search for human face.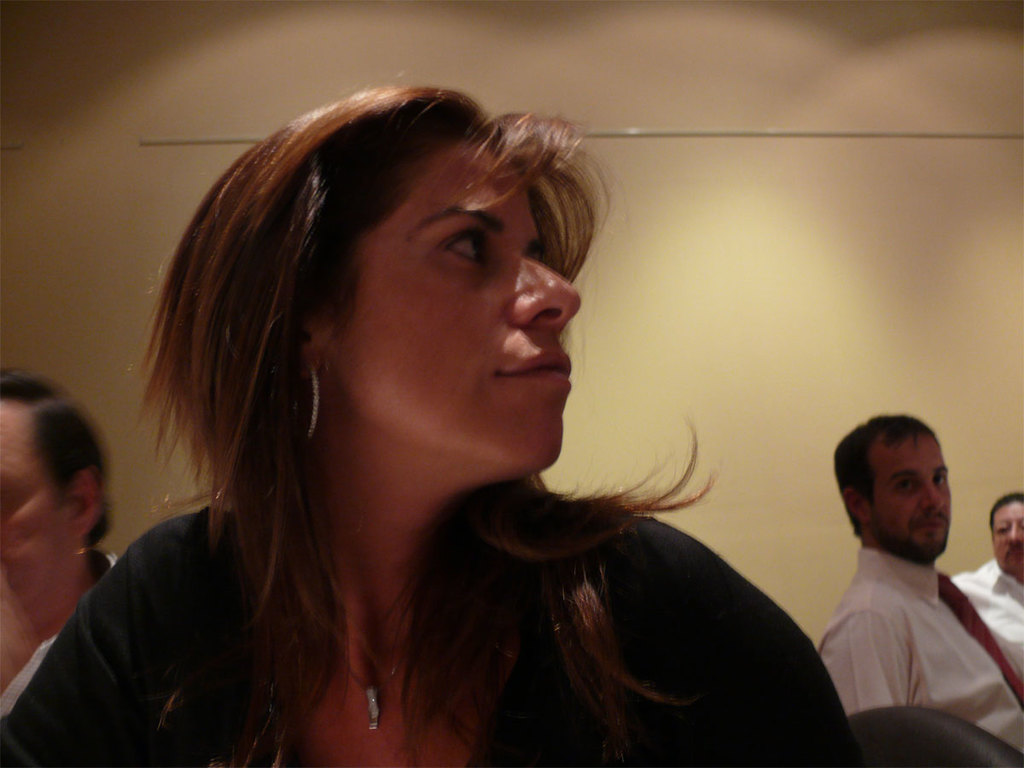
Found at detection(326, 138, 581, 475).
